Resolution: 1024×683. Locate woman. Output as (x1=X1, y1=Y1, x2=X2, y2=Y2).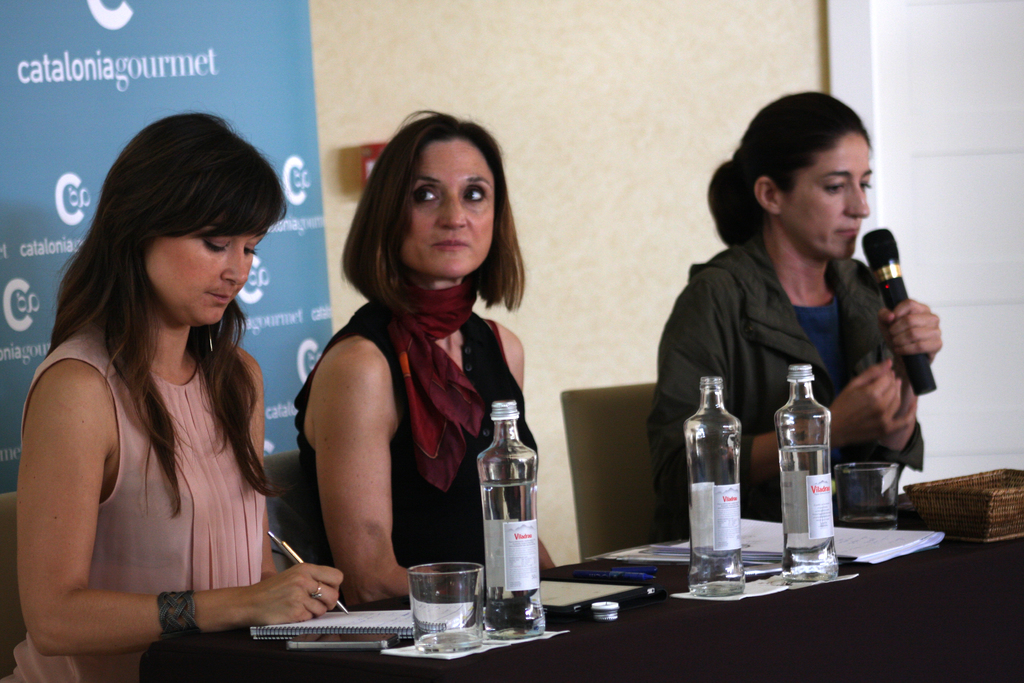
(x1=0, y1=110, x2=346, y2=682).
